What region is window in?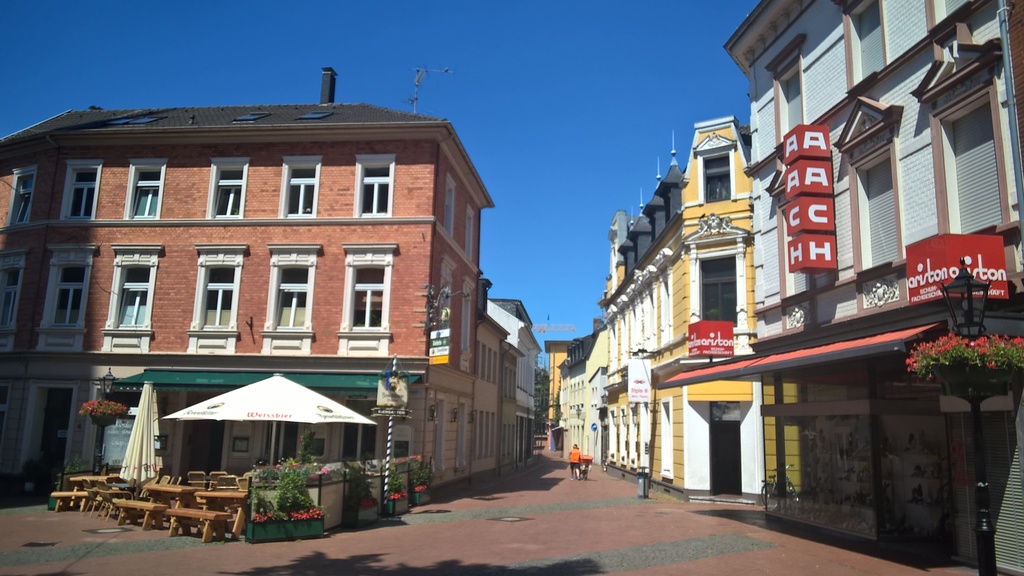
694/246/739/330.
